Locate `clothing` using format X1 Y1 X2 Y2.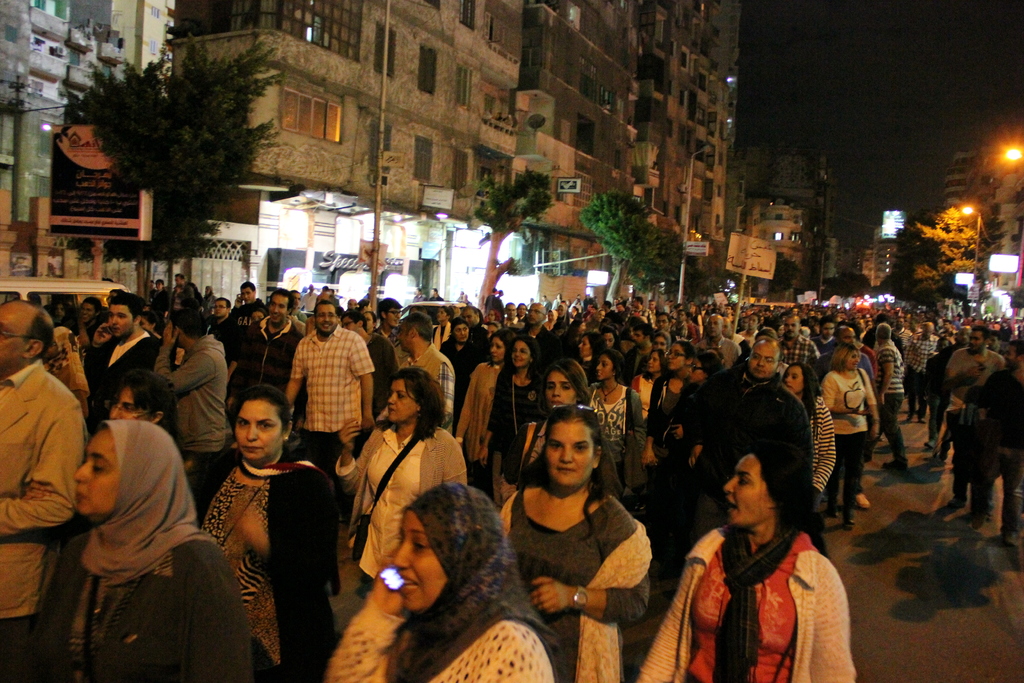
342 424 463 589.
